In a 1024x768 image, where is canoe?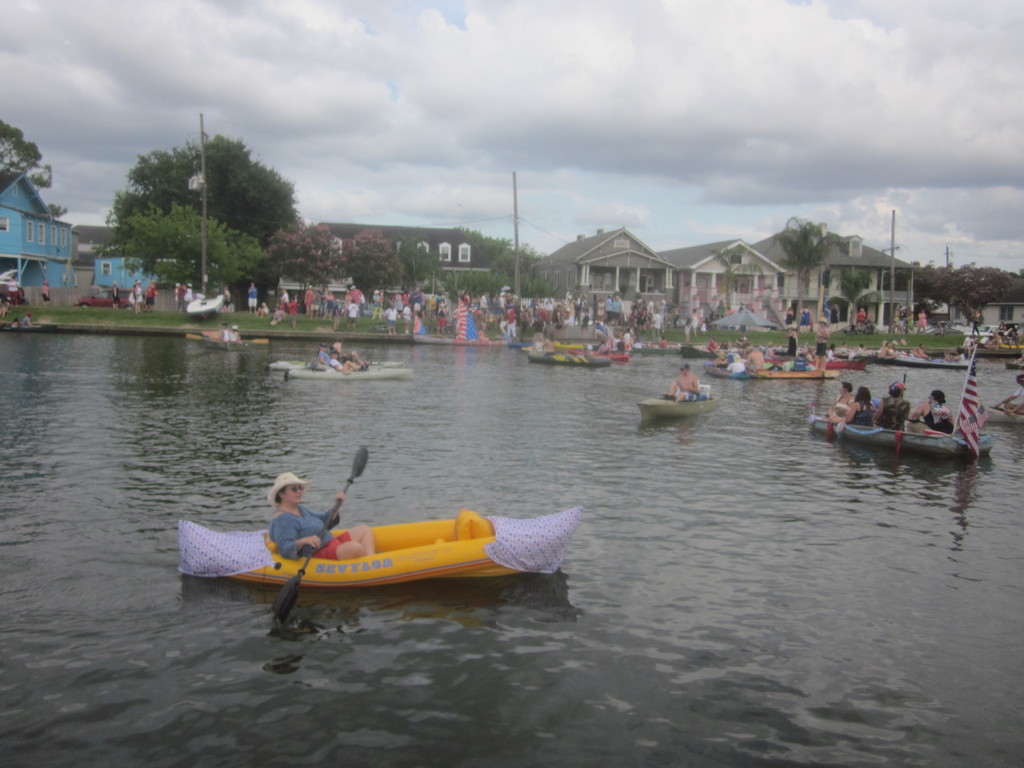
crop(179, 511, 586, 579).
